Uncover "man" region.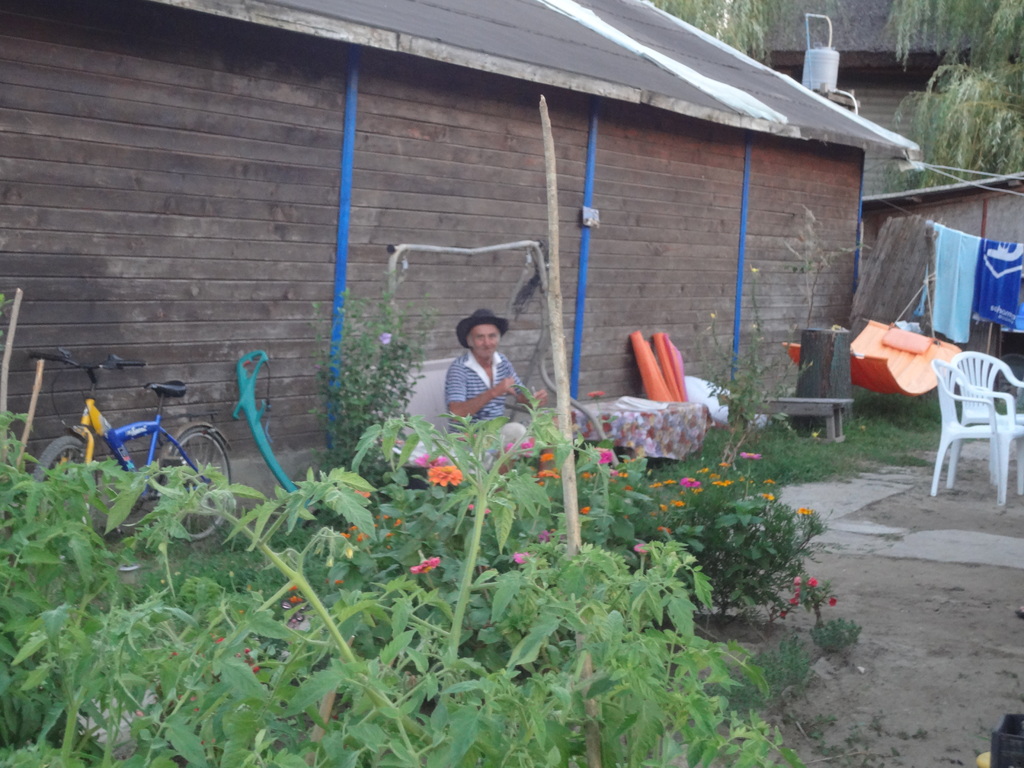
Uncovered: {"x1": 423, "y1": 314, "x2": 536, "y2": 438}.
